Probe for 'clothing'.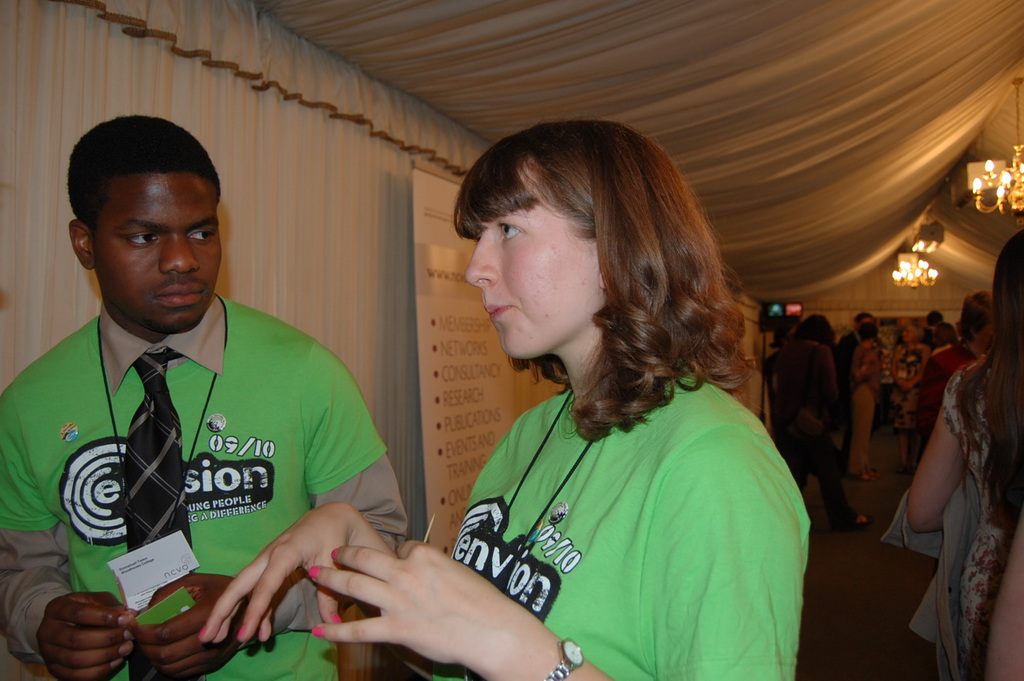
Probe result: x1=415 y1=314 x2=823 y2=674.
